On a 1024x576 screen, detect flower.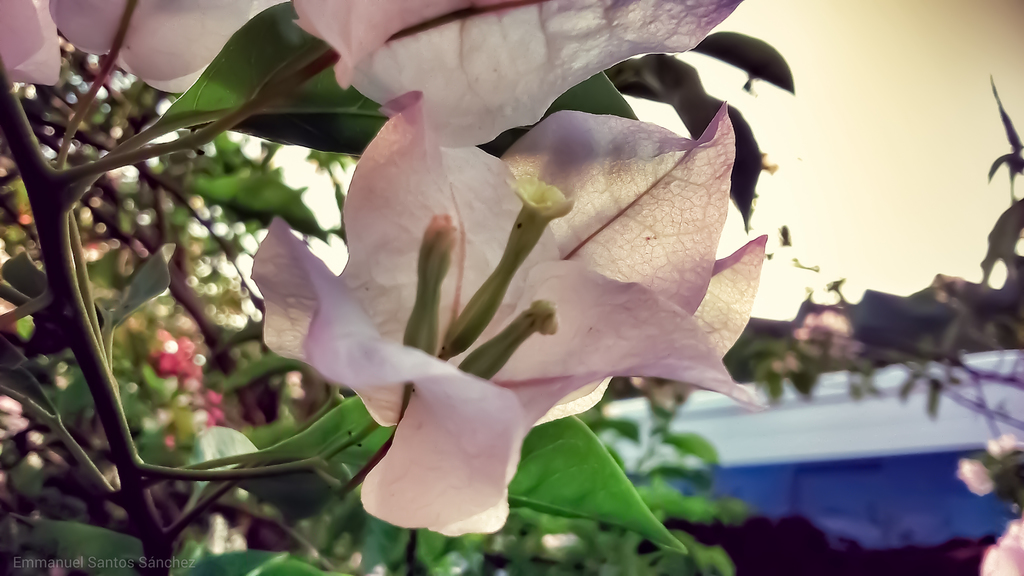
[50, 0, 278, 96].
